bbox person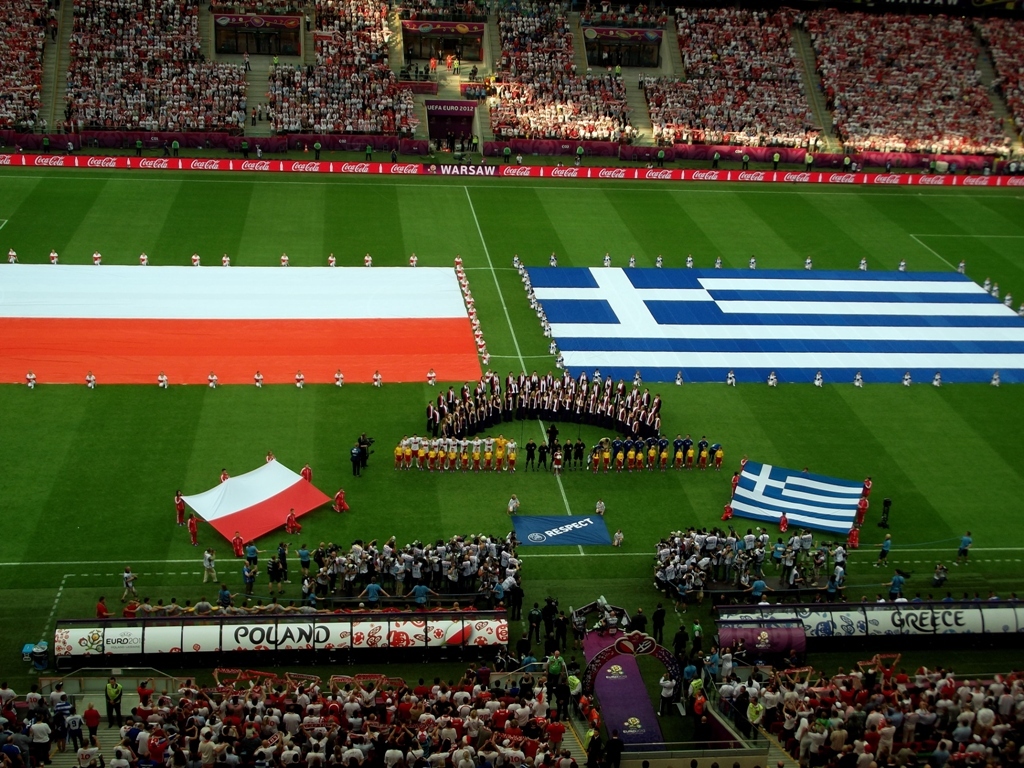
(851, 493, 873, 518)
